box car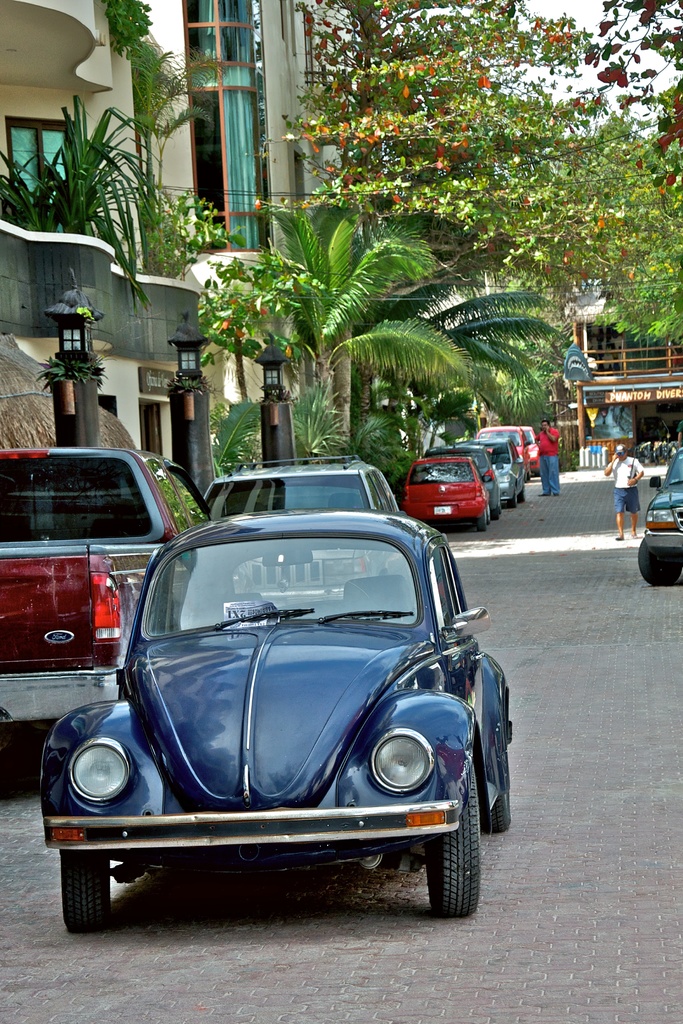
x1=457 y1=436 x2=525 y2=506
